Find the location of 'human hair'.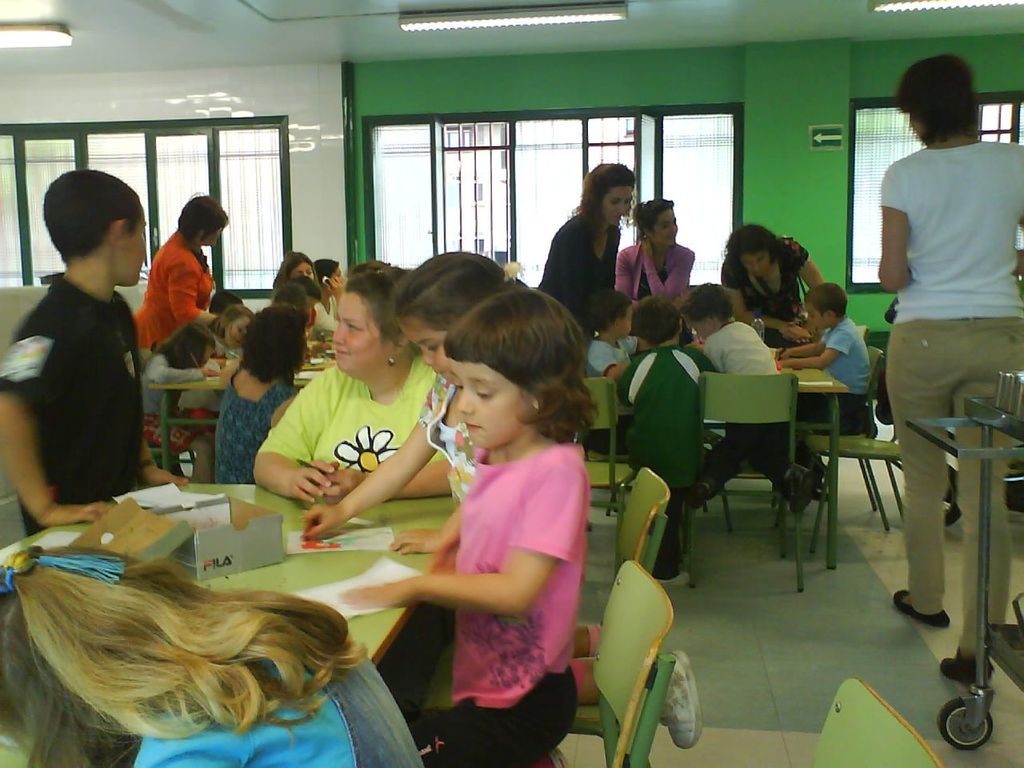
Location: x1=804, y1=283, x2=849, y2=318.
